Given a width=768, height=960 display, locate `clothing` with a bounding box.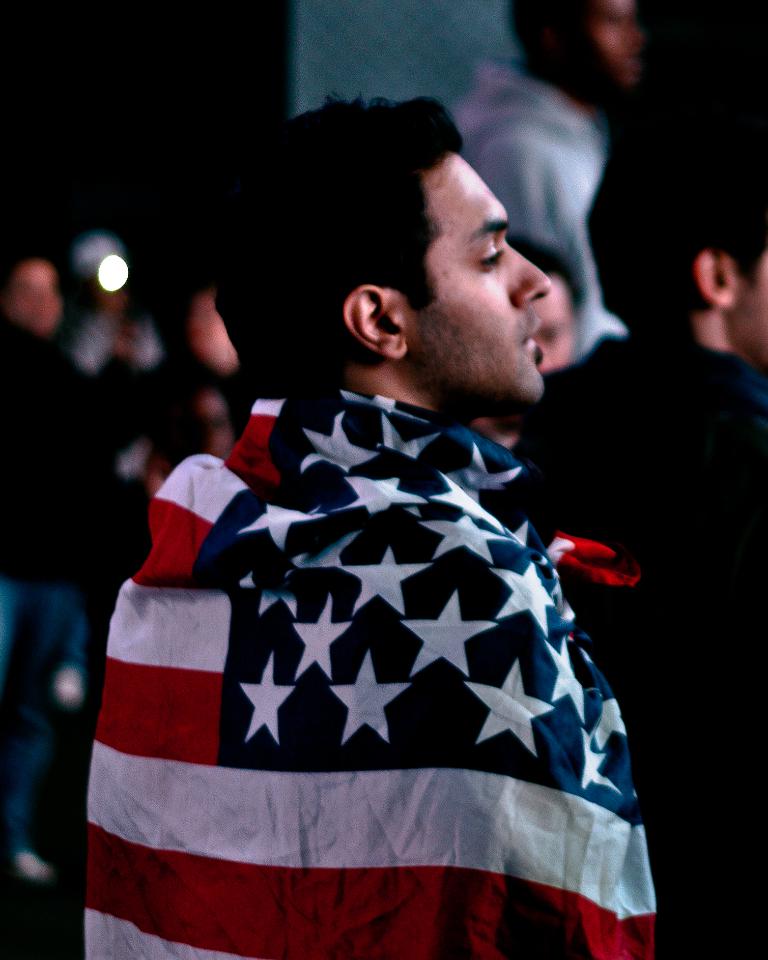
Located: locate(67, 380, 676, 925).
